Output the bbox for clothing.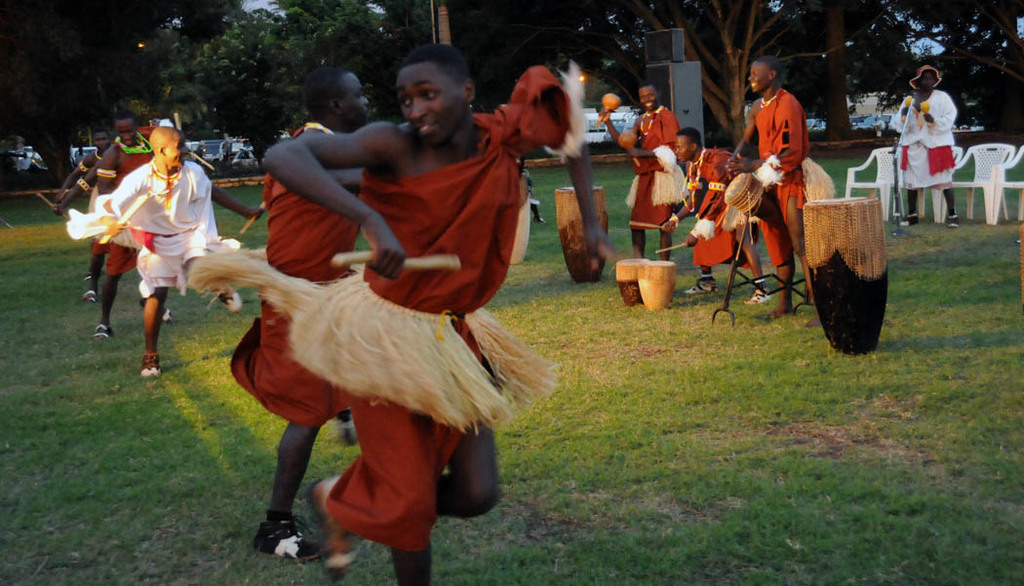
<region>104, 131, 154, 273</region>.
